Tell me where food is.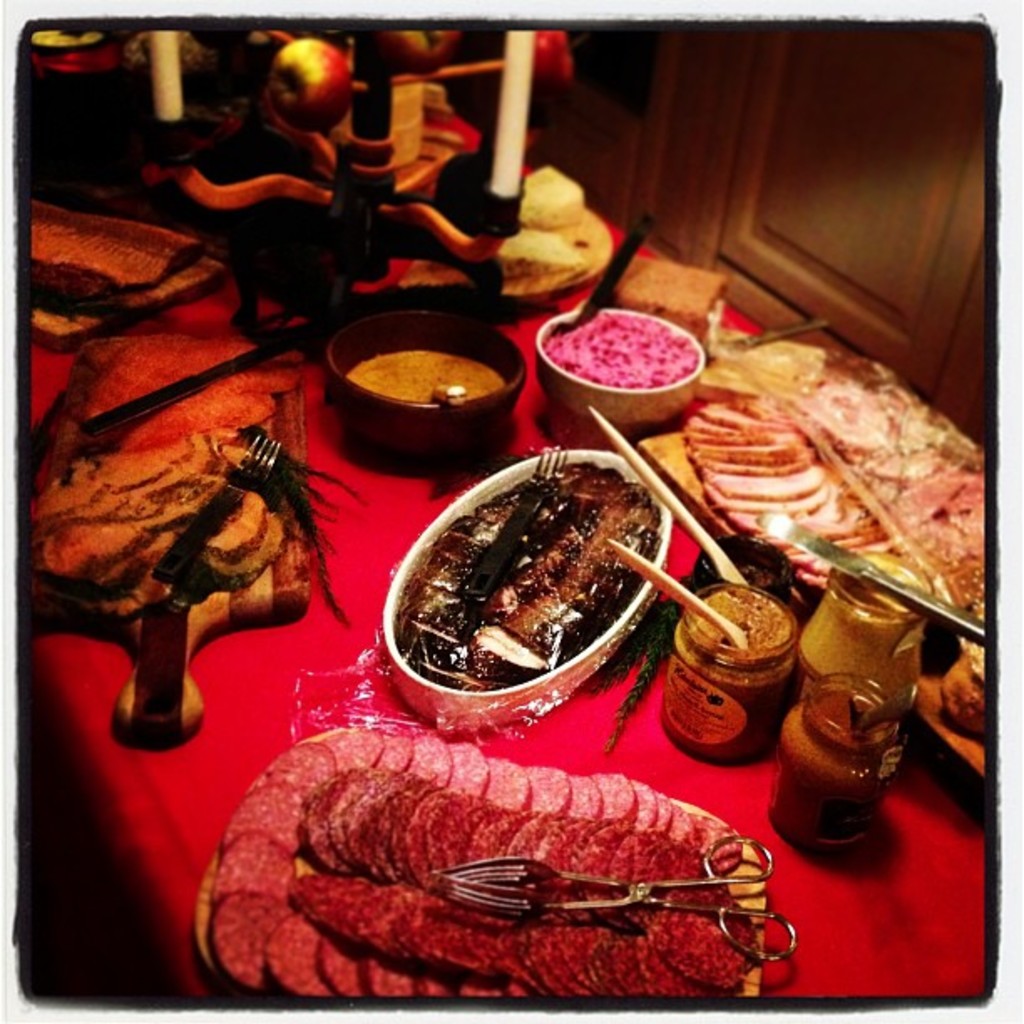
food is at pyautogui.locateOnScreen(671, 340, 1007, 631).
